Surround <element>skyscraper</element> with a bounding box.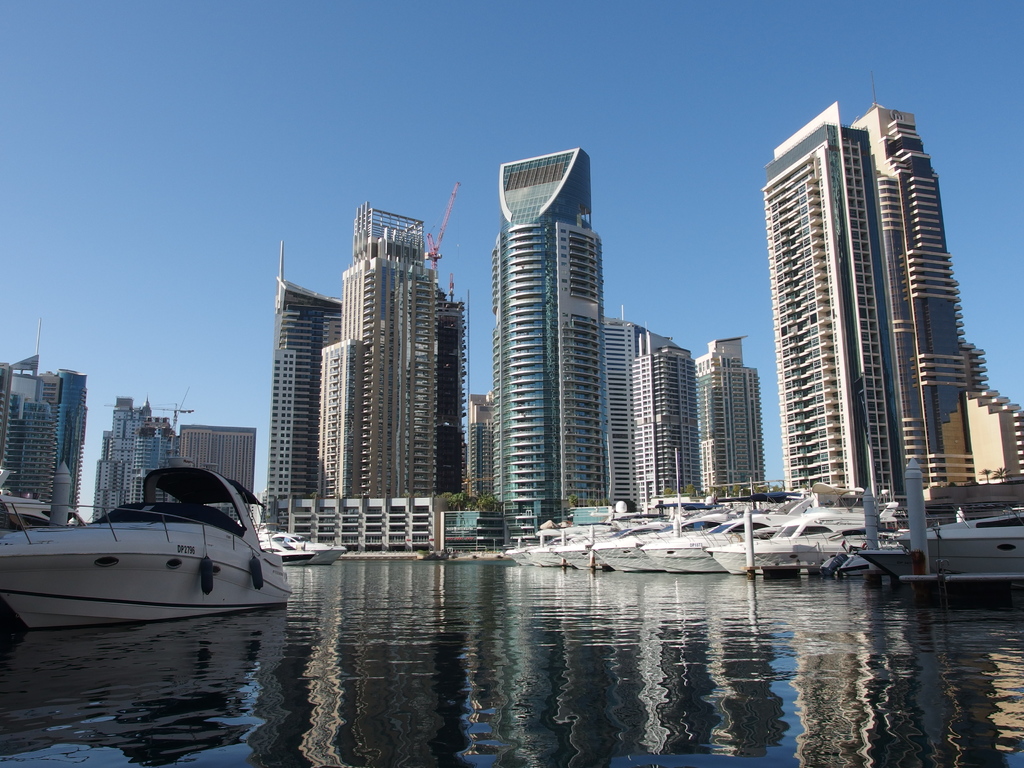
{"left": 696, "top": 333, "right": 757, "bottom": 519}.
